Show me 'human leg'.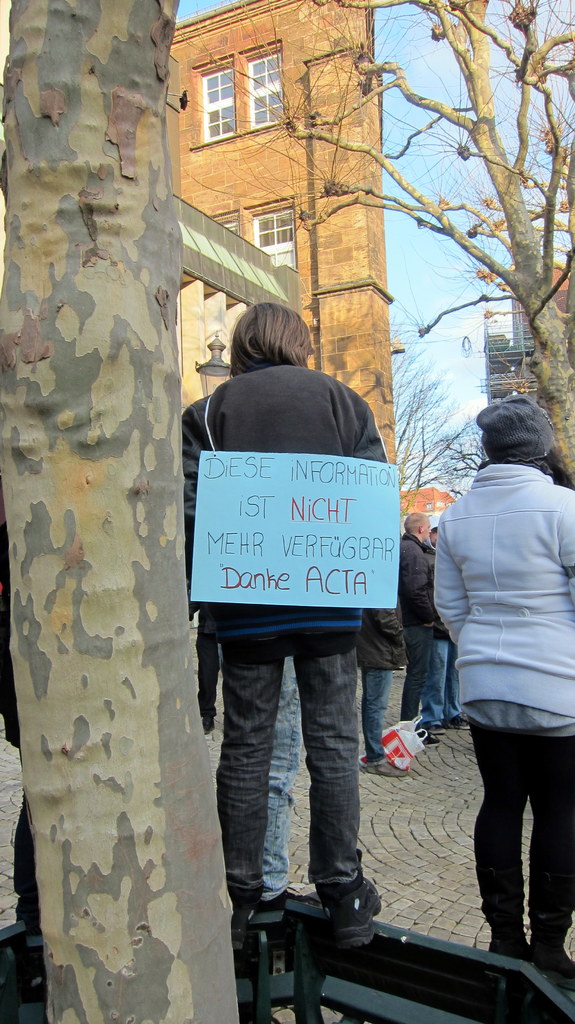
'human leg' is here: <box>297,660,393,951</box>.
